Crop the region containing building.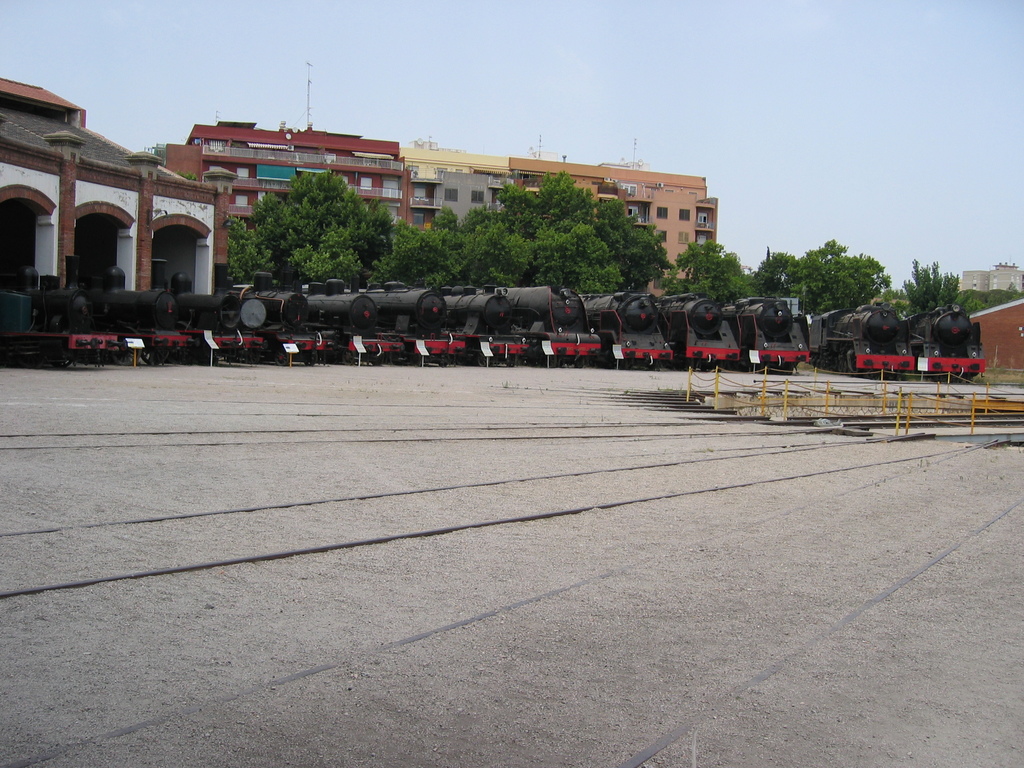
Crop region: pyautogui.locateOnScreen(150, 121, 719, 290).
